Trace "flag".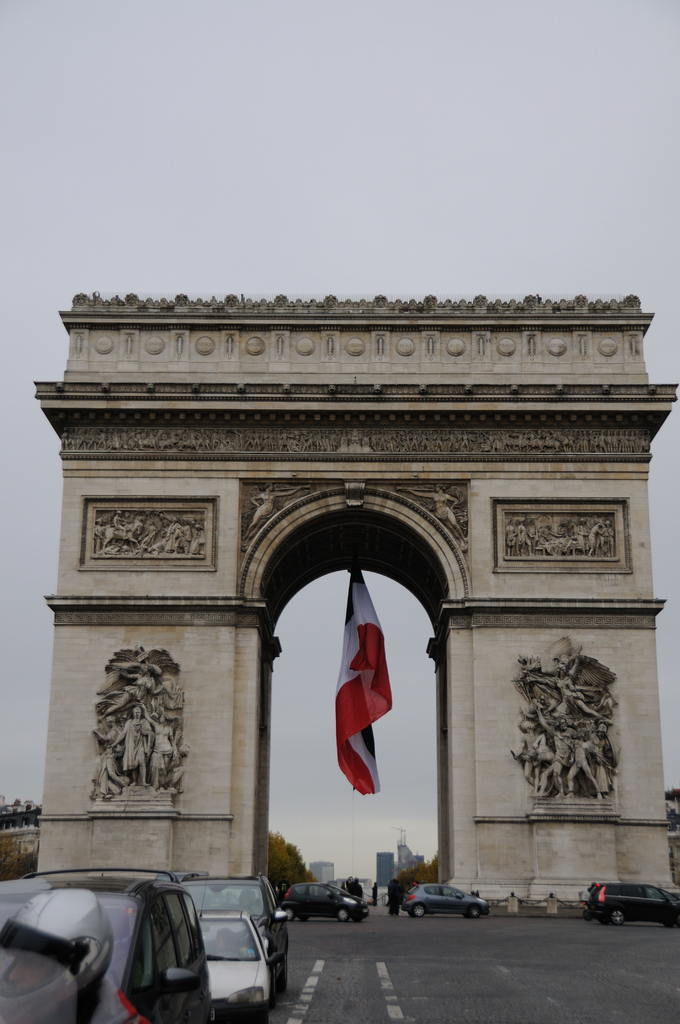
Traced to x1=334 y1=570 x2=394 y2=799.
